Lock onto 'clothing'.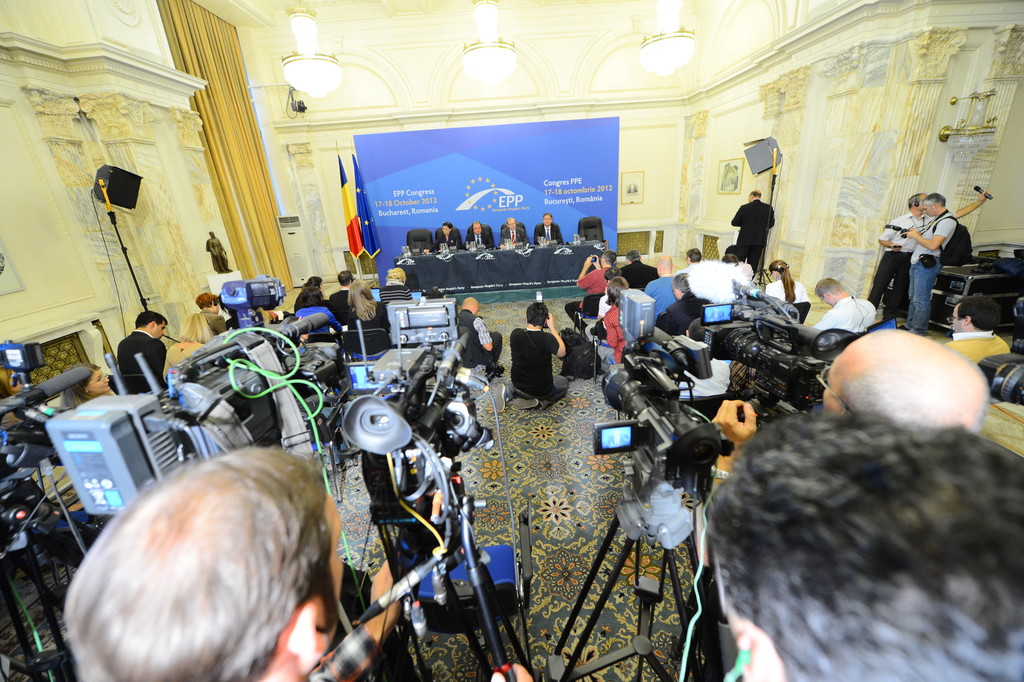
Locked: x1=578 y1=270 x2=605 y2=314.
